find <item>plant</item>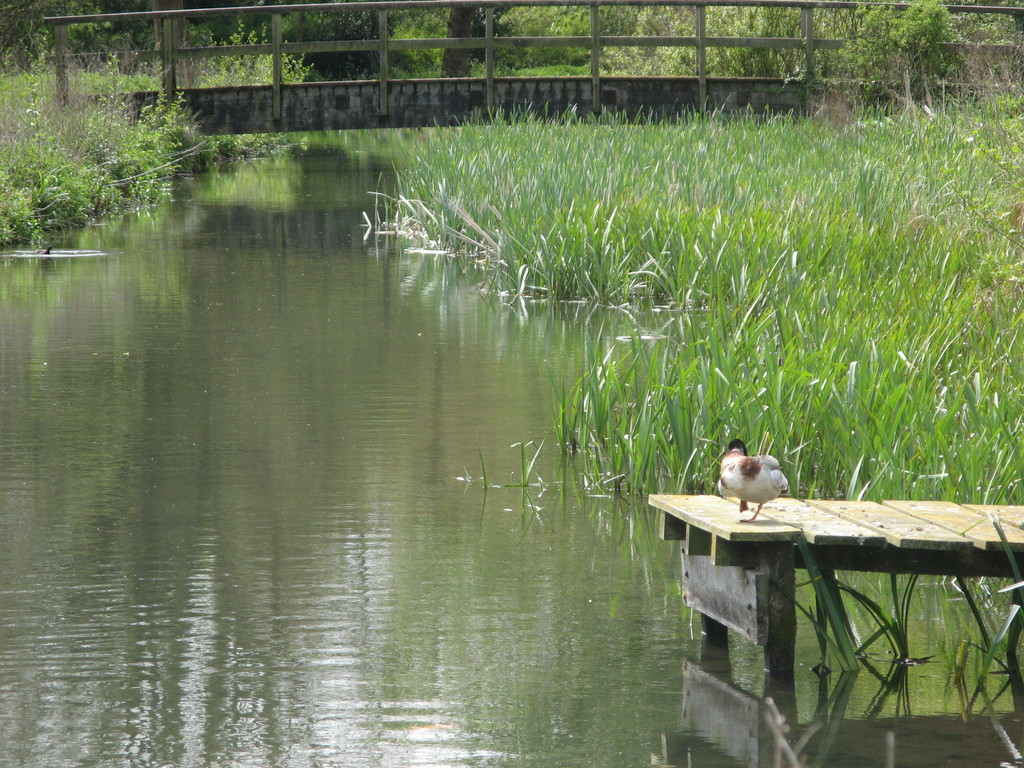
rect(1, 0, 123, 82)
